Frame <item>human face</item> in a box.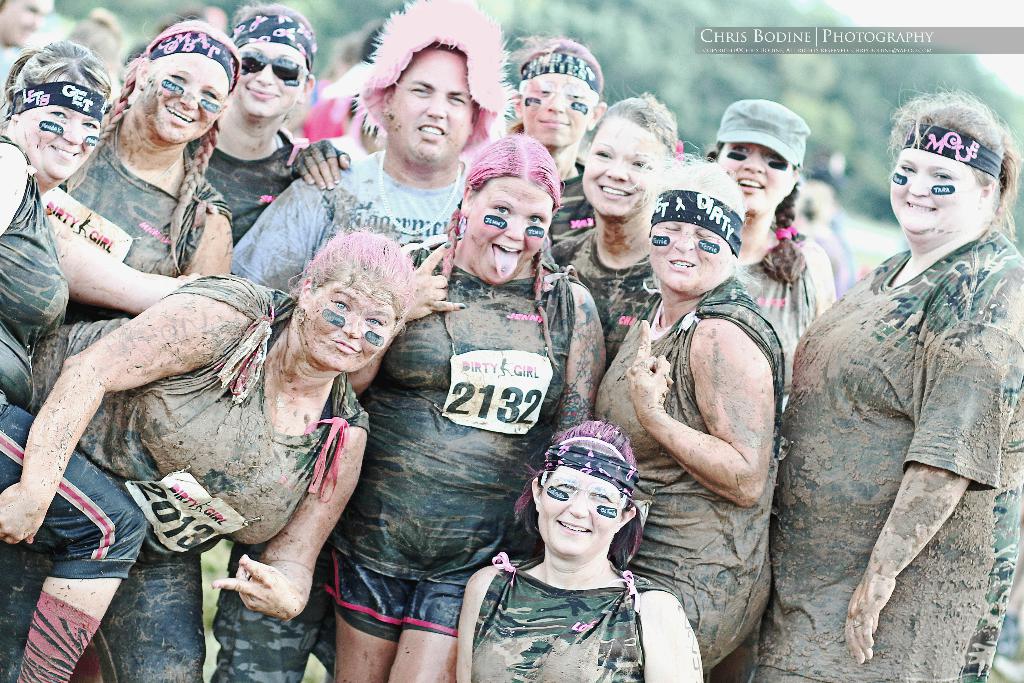
[left=573, top=114, right=671, bottom=226].
